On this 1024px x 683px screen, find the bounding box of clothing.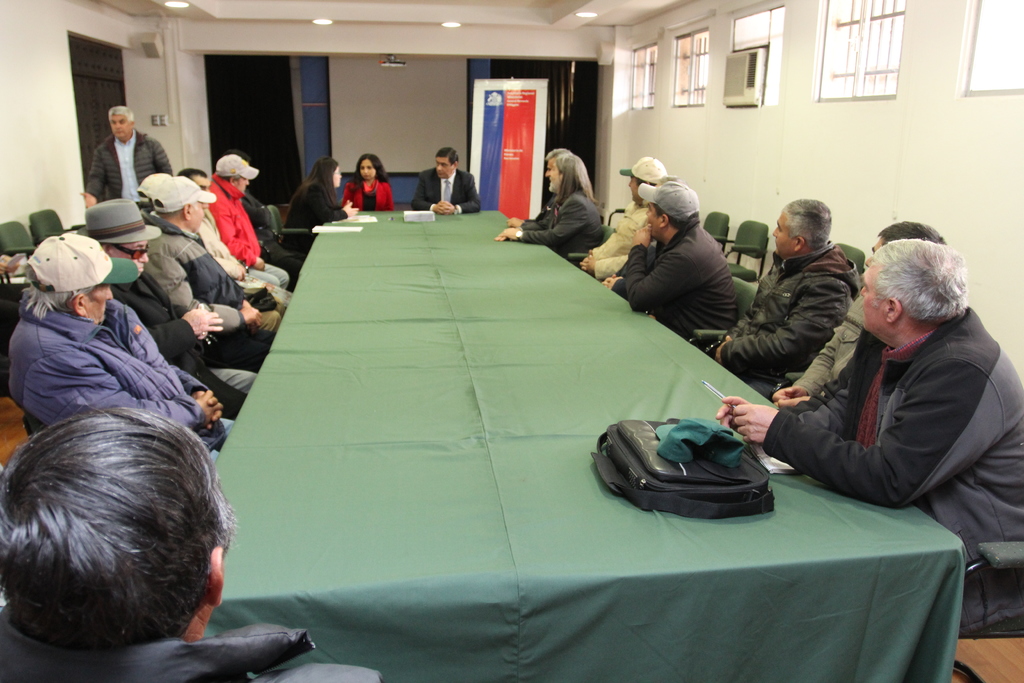
Bounding box: detection(278, 182, 333, 251).
